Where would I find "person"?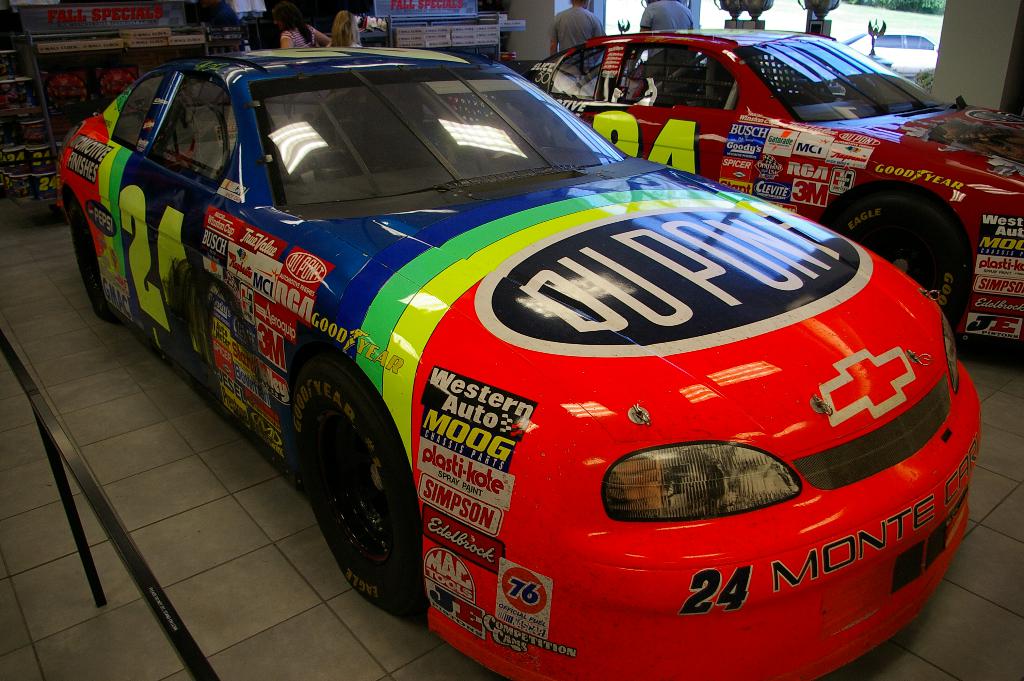
At rect(330, 6, 361, 47).
